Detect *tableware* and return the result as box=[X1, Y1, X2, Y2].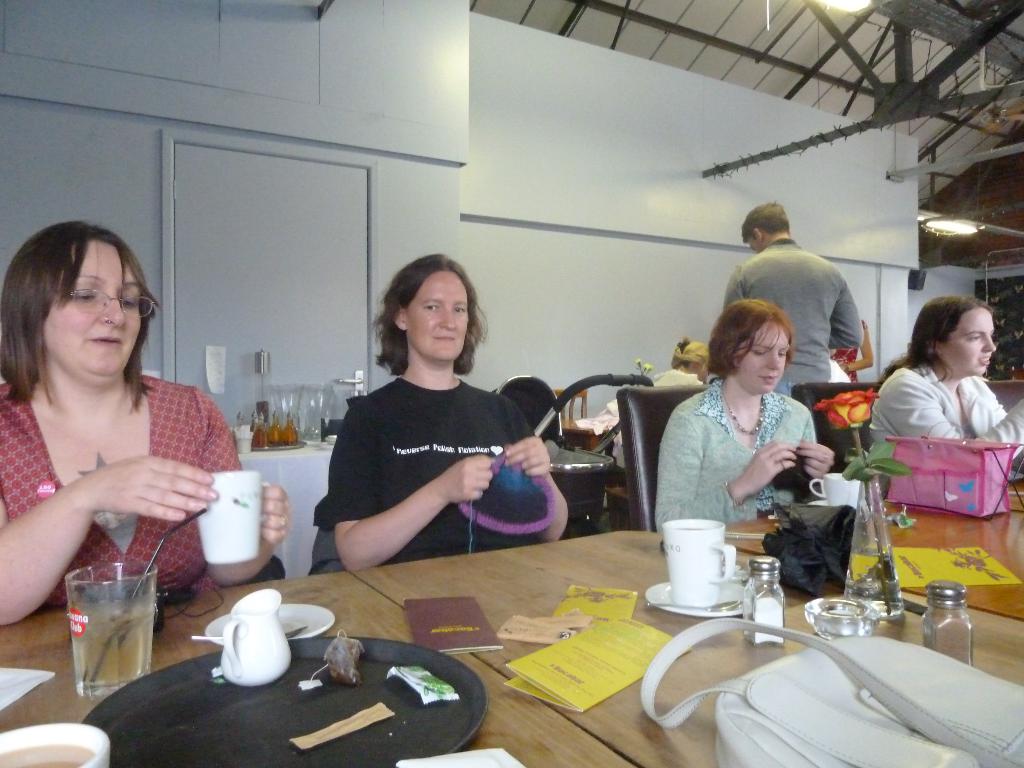
box=[799, 593, 883, 642].
